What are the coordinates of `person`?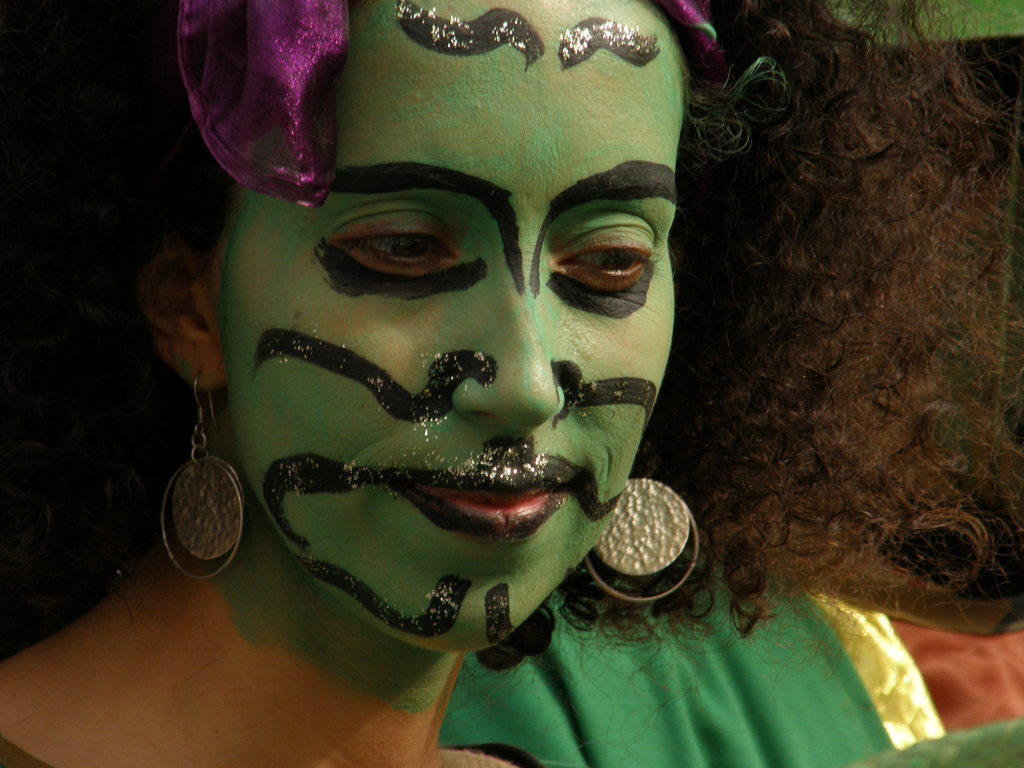
crop(0, 0, 1023, 767).
